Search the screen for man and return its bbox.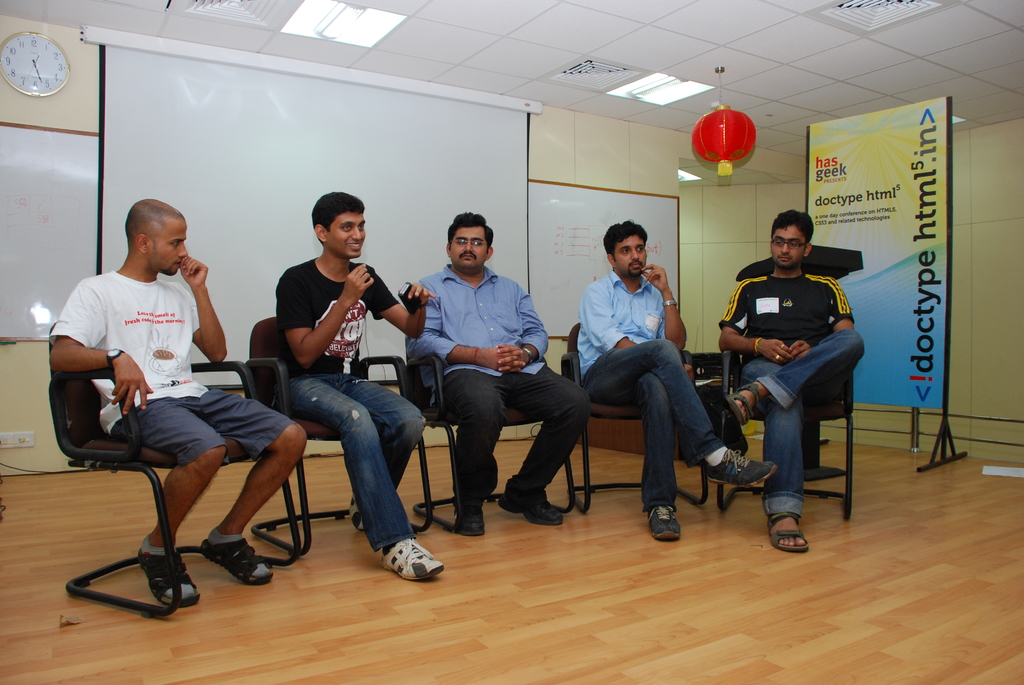
Found: x1=719 y1=200 x2=863 y2=560.
